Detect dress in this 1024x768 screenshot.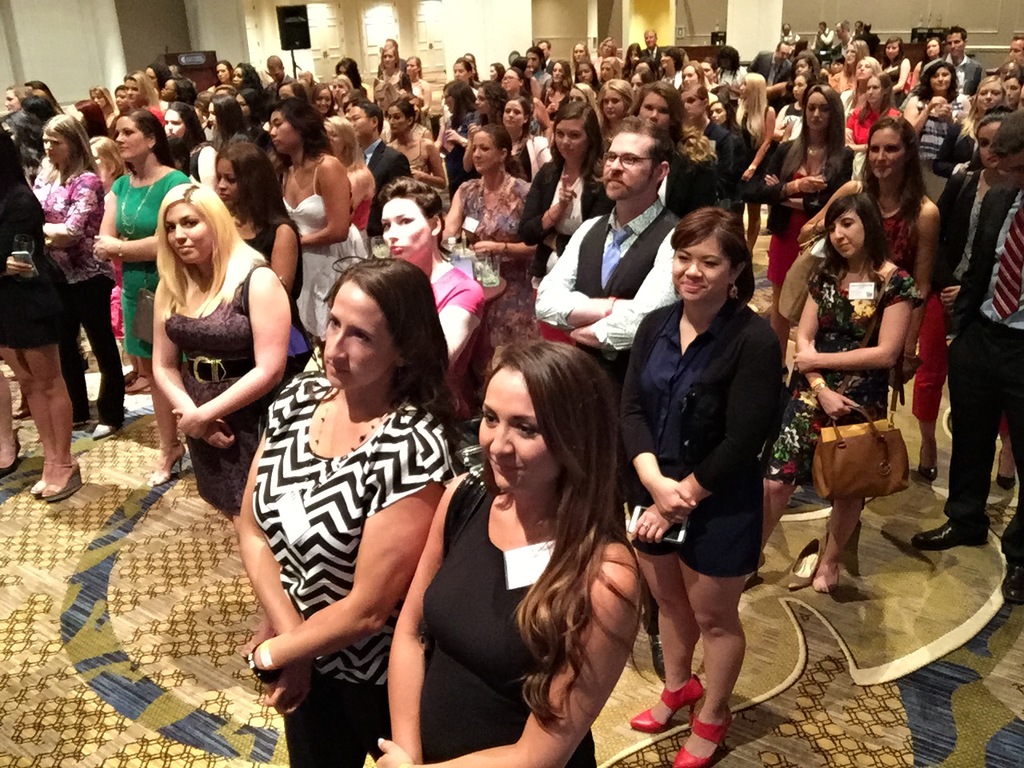
Detection: left=0, top=177, right=83, bottom=349.
